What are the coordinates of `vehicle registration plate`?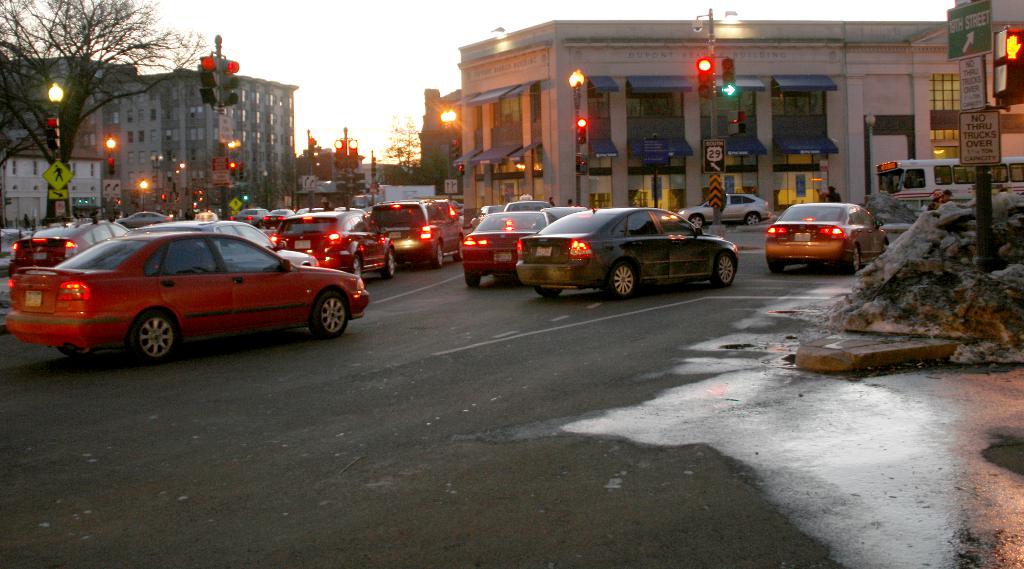
[23,291,40,305].
